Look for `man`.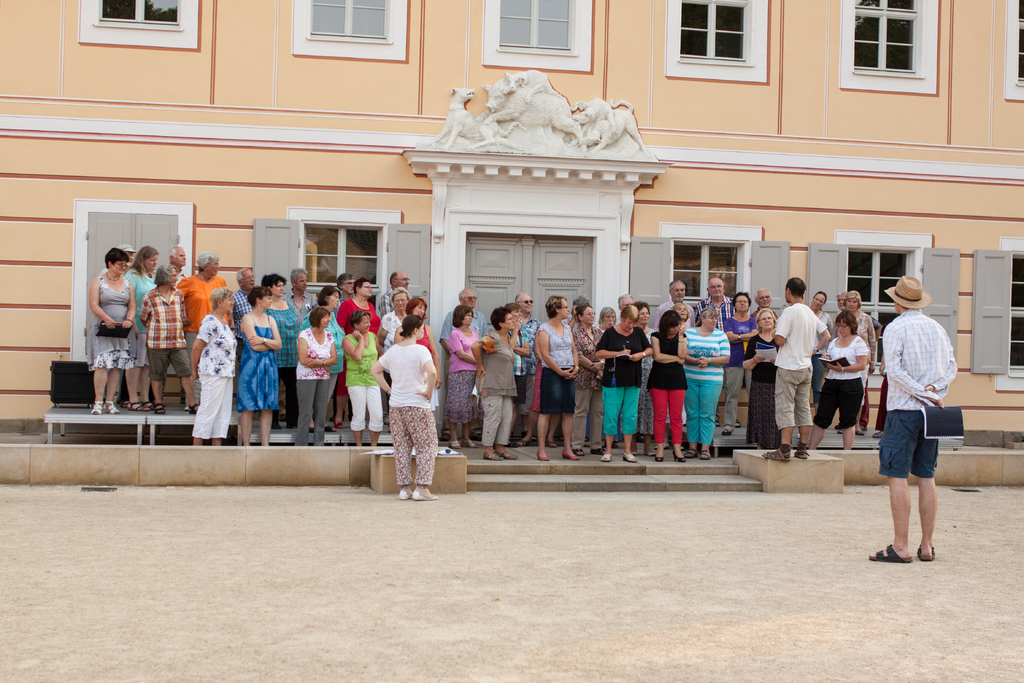
Found: select_region(162, 240, 196, 404).
